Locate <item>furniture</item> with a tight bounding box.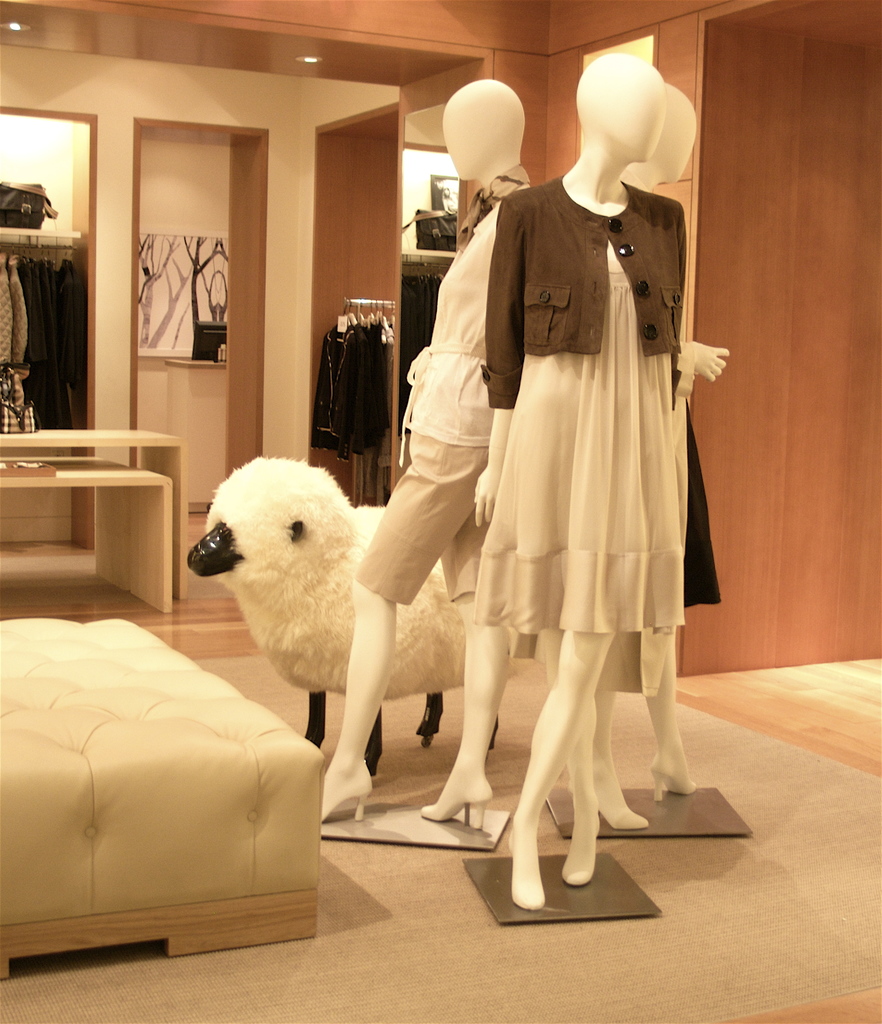
<region>0, 435, 168, 641</region>.
